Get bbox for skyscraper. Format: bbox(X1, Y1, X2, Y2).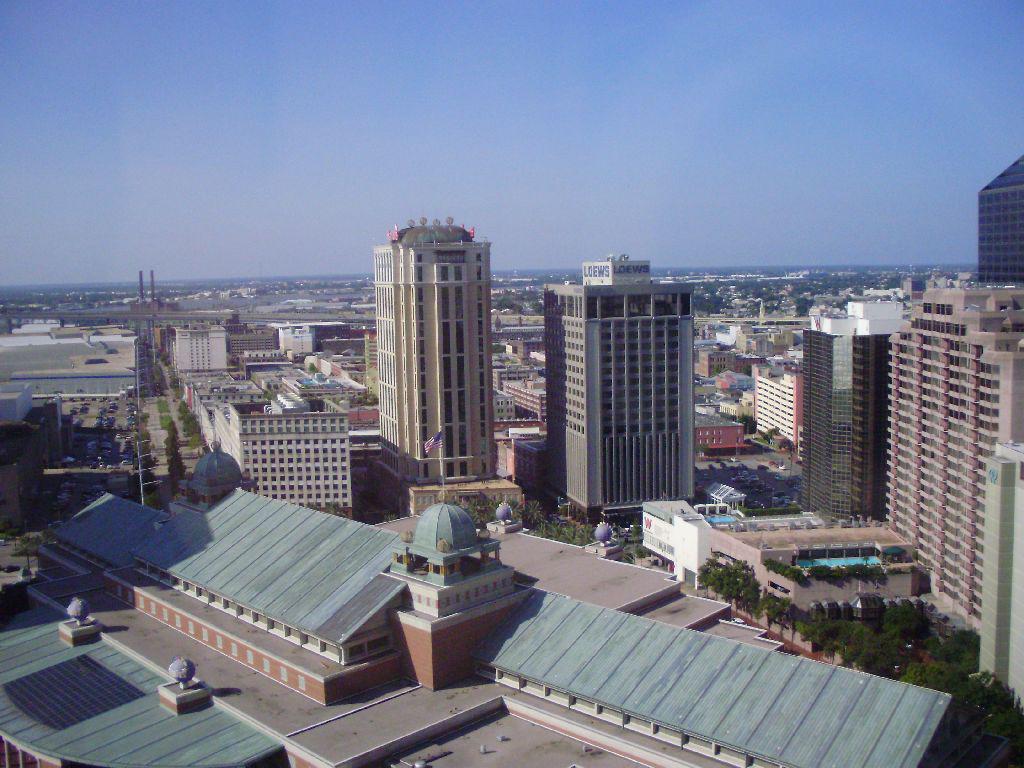
bbox(973, 147, 1023, 294).
